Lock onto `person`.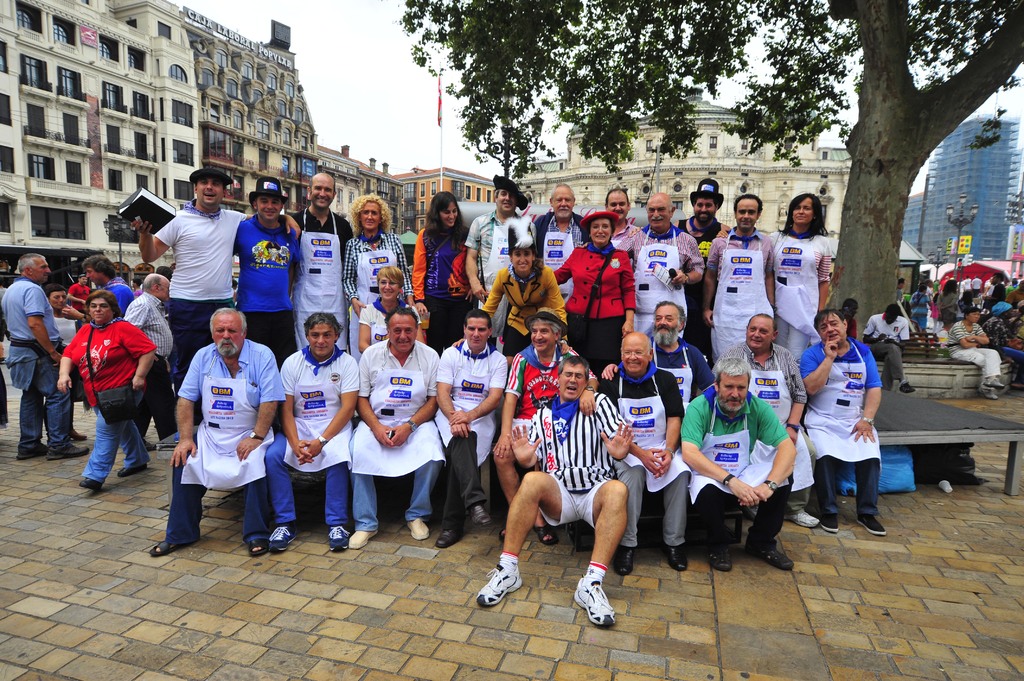
Locked: <bbox>493, 315, 607, 545</bbox>.
